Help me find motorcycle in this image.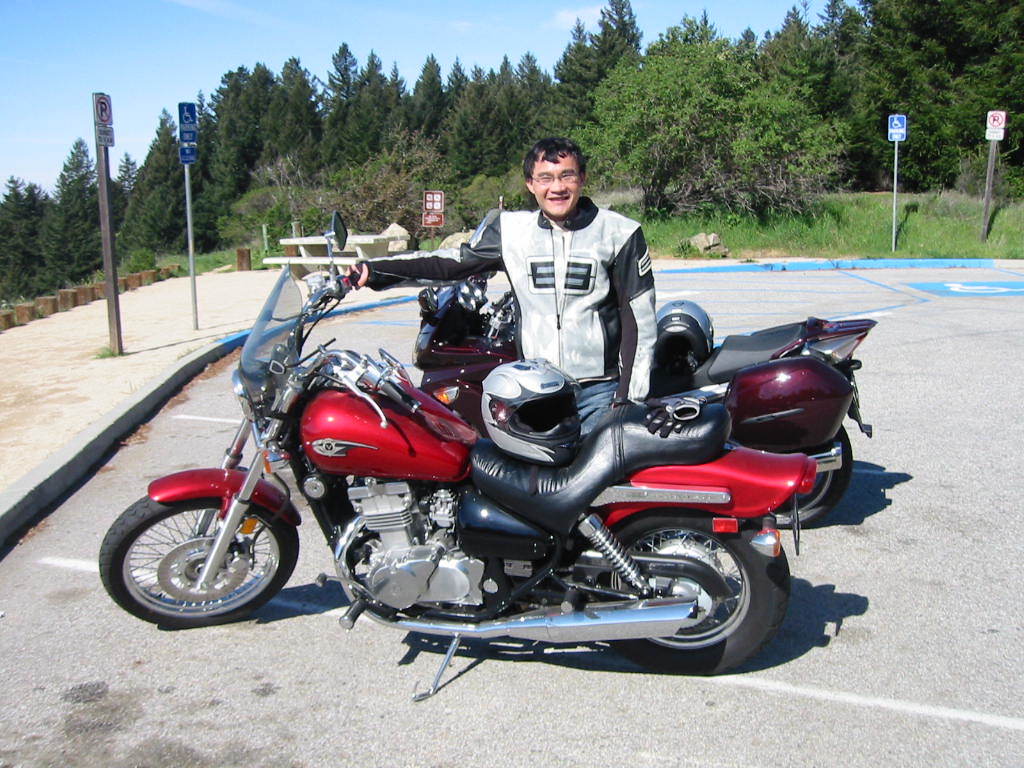
Found it: BBox(406, 203, 882, 525).
